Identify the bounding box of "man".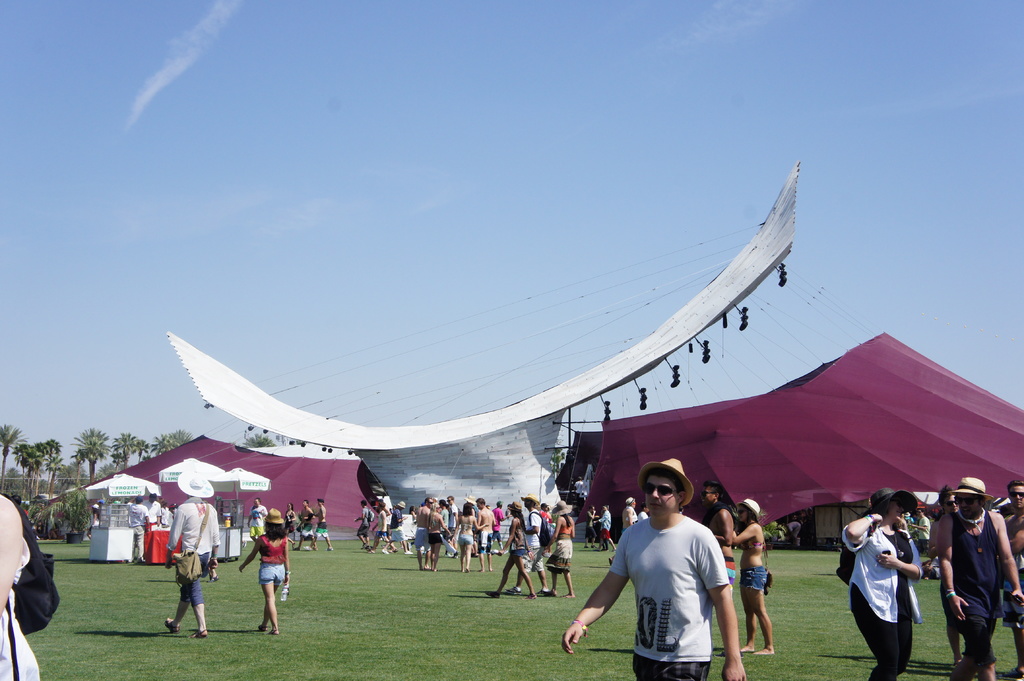
x1=289, y1=501, x2=315, y2=550.
